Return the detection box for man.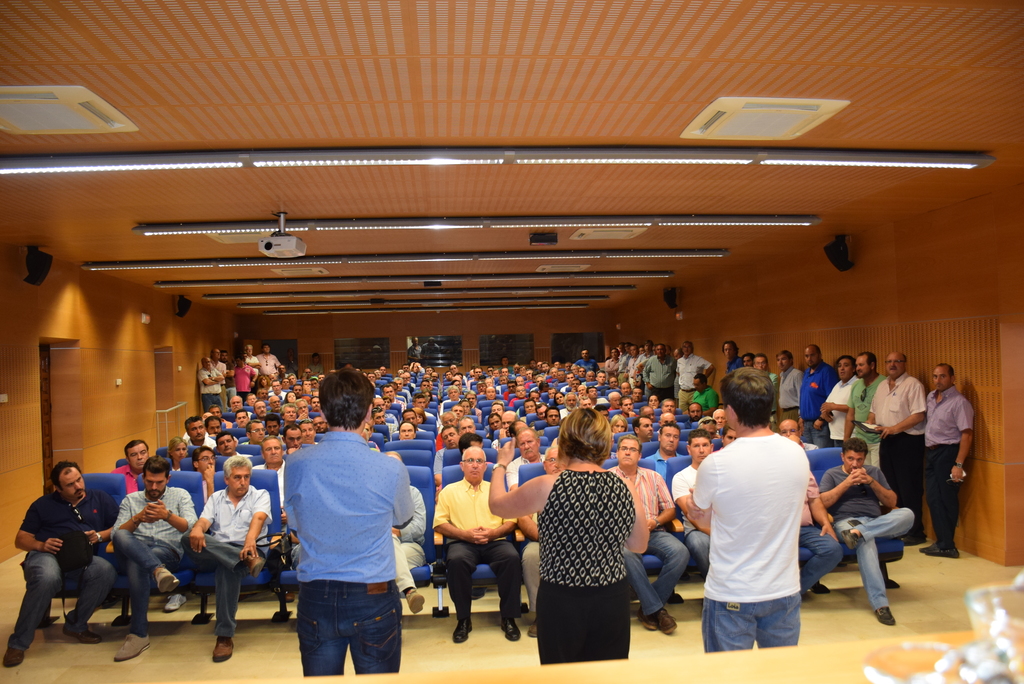
bbox=(574, 347, 598, 373).
